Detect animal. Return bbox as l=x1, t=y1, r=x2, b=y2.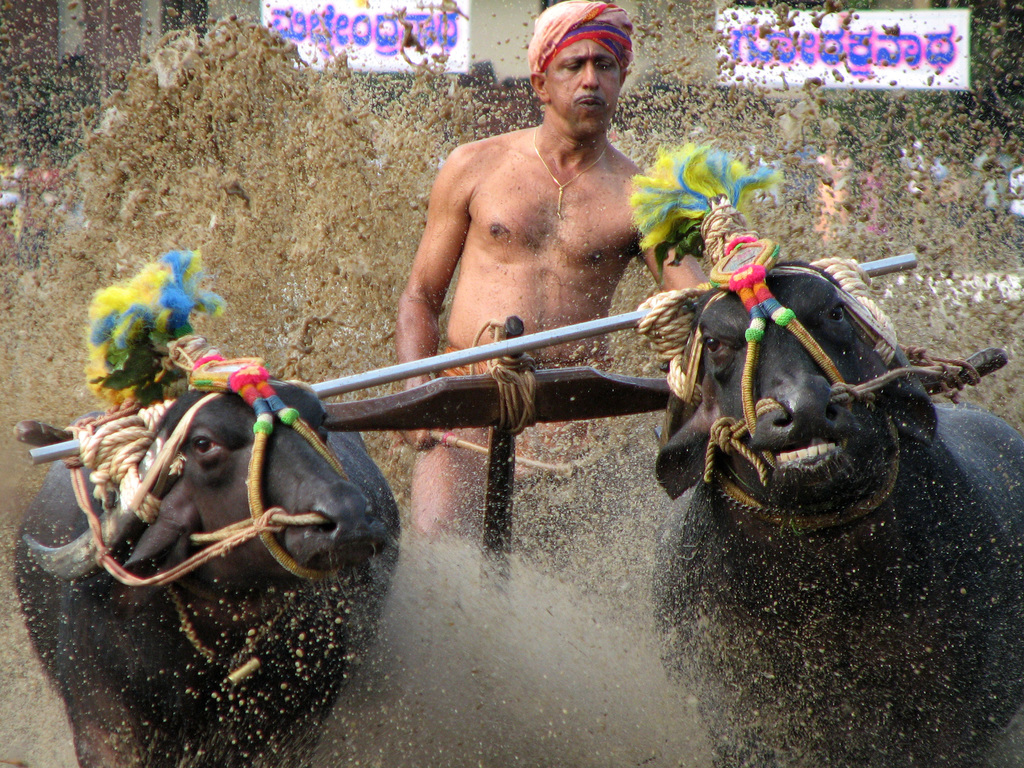
l=13, t=375, r=406, b=767.
